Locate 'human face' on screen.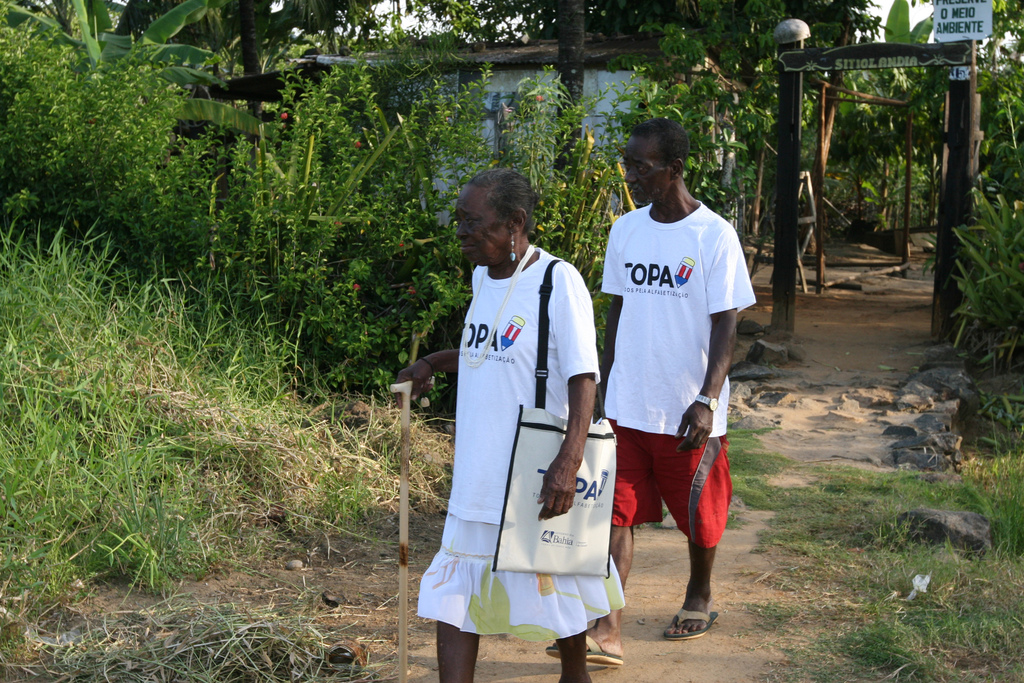
On screen at region(623, 136, 671, 204).
